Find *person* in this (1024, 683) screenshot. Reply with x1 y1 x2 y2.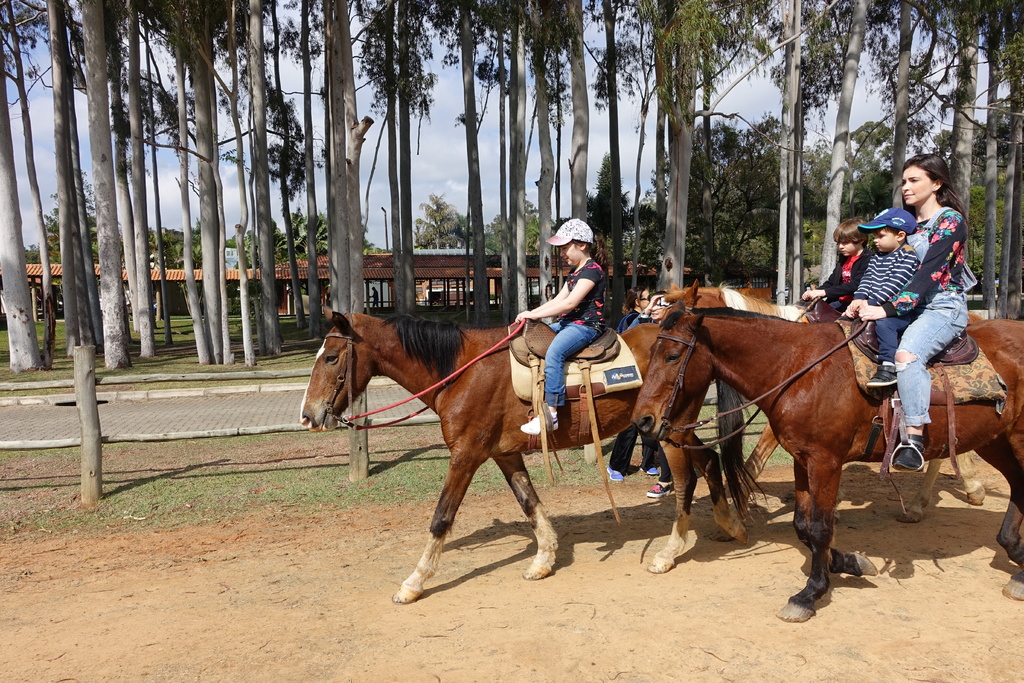
641 284 698 502.
